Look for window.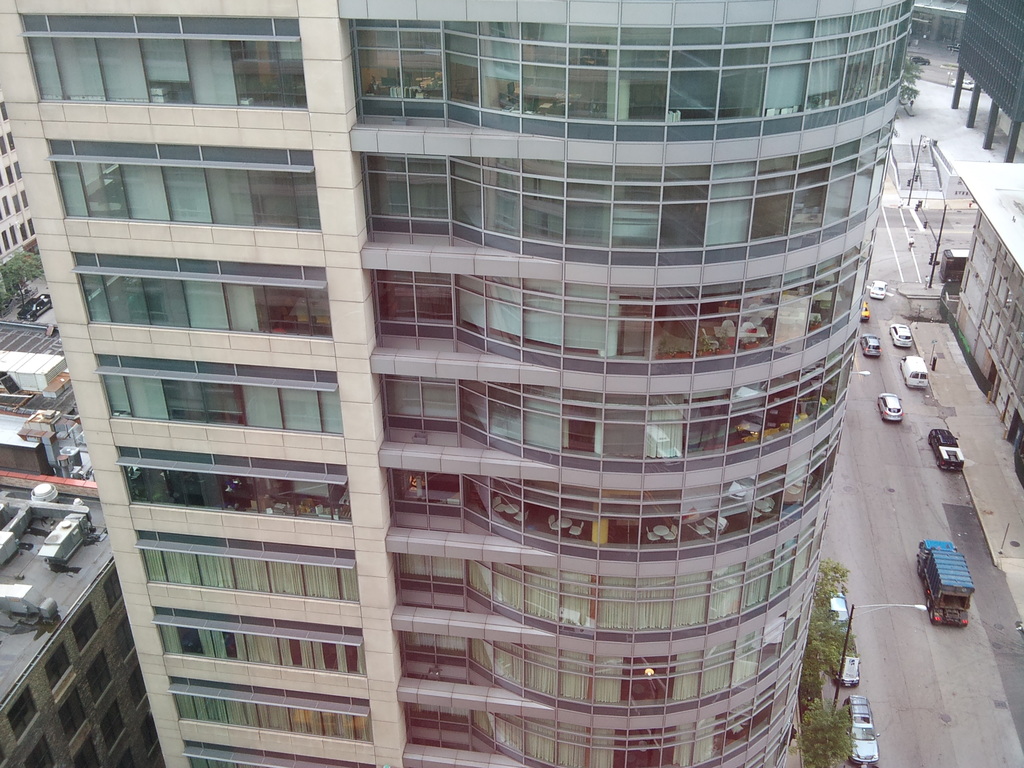
Found: 115, 615, 138, 661.
